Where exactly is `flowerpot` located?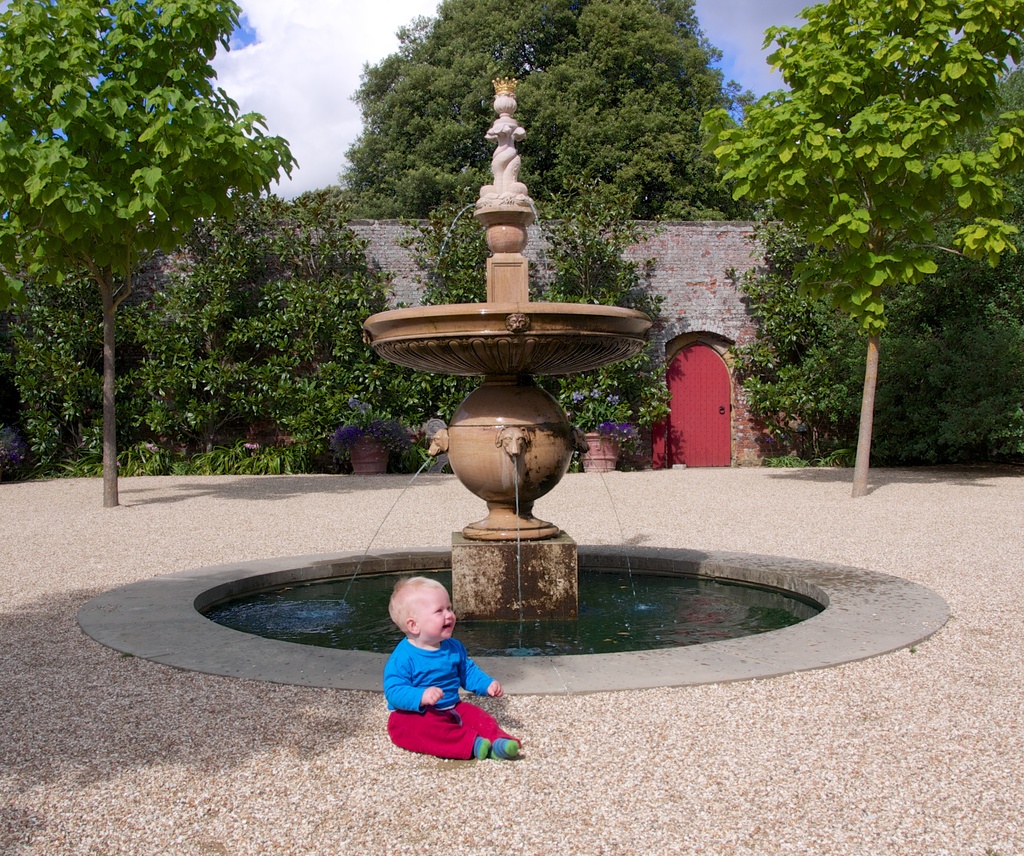
Its bounding box is box=[344, 434, 392, 472].
